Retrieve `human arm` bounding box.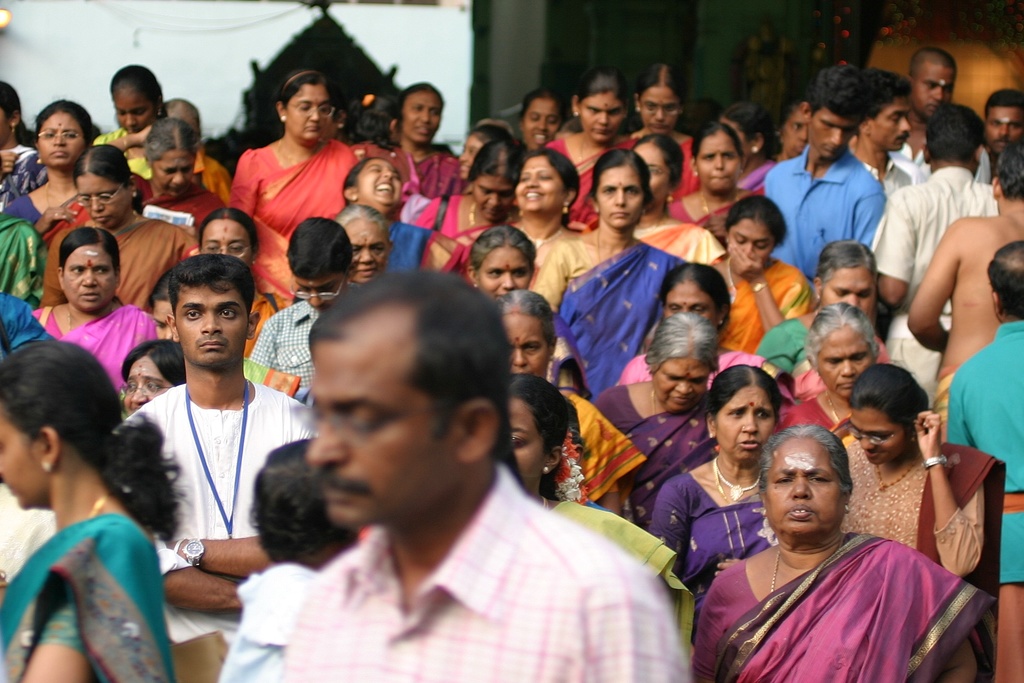
Bounding box: 538,547,702,682.
